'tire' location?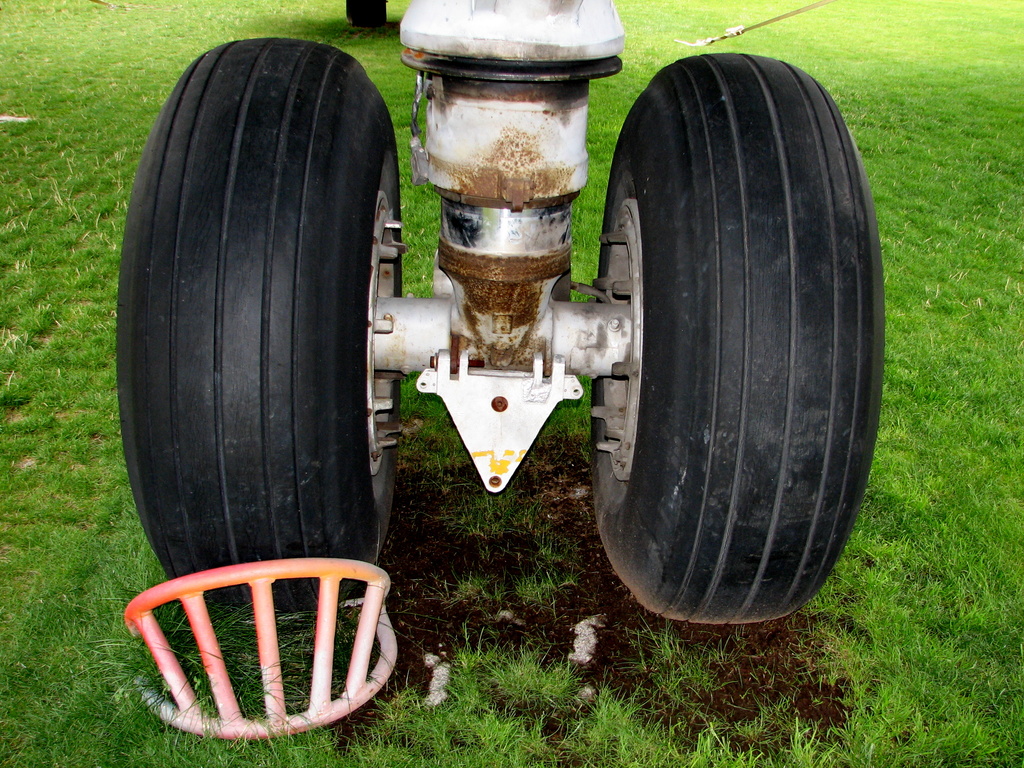
<region>596, 56, 884, 623</region>
